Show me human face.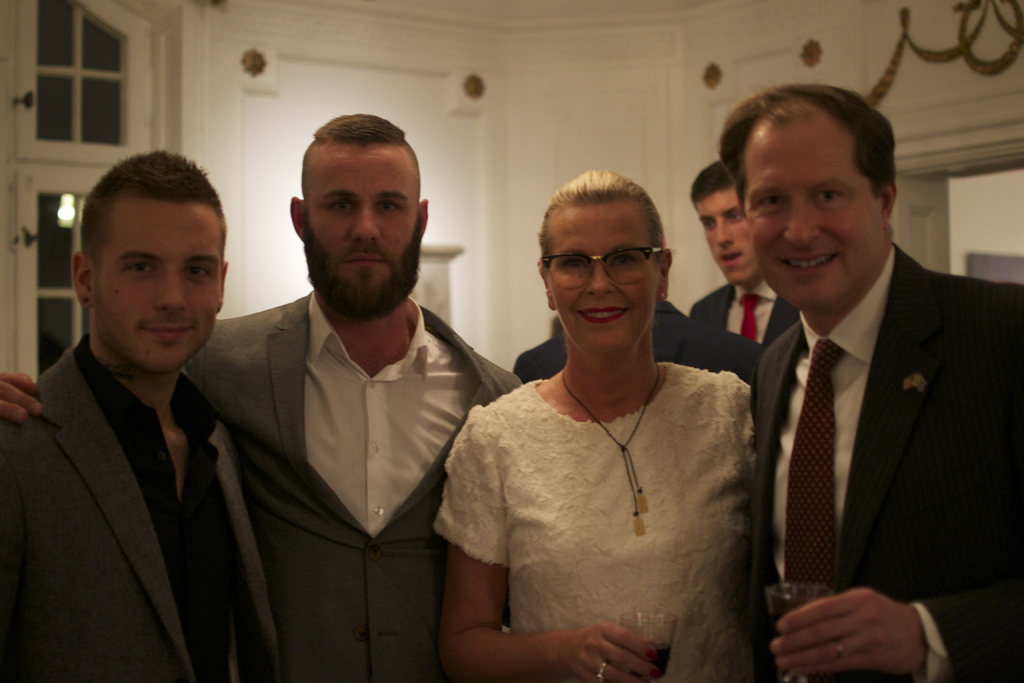
human face is here: 748:119:888:305.
